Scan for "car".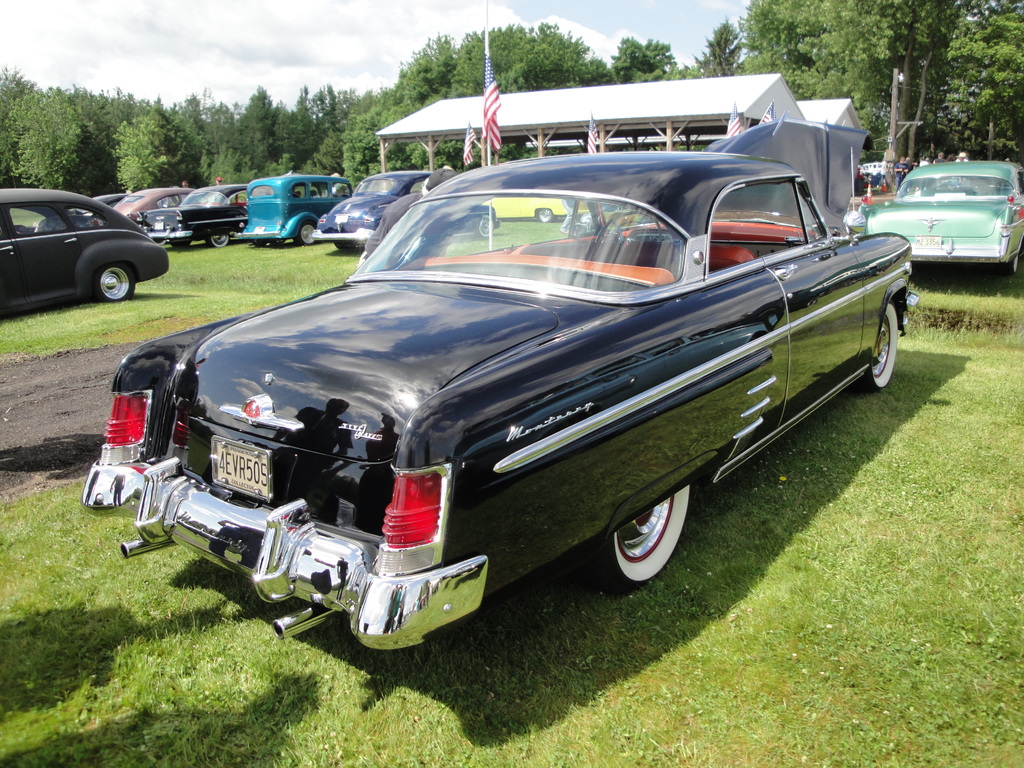
Scan result: x1=90 y1=192 x2=131 y2=212.
